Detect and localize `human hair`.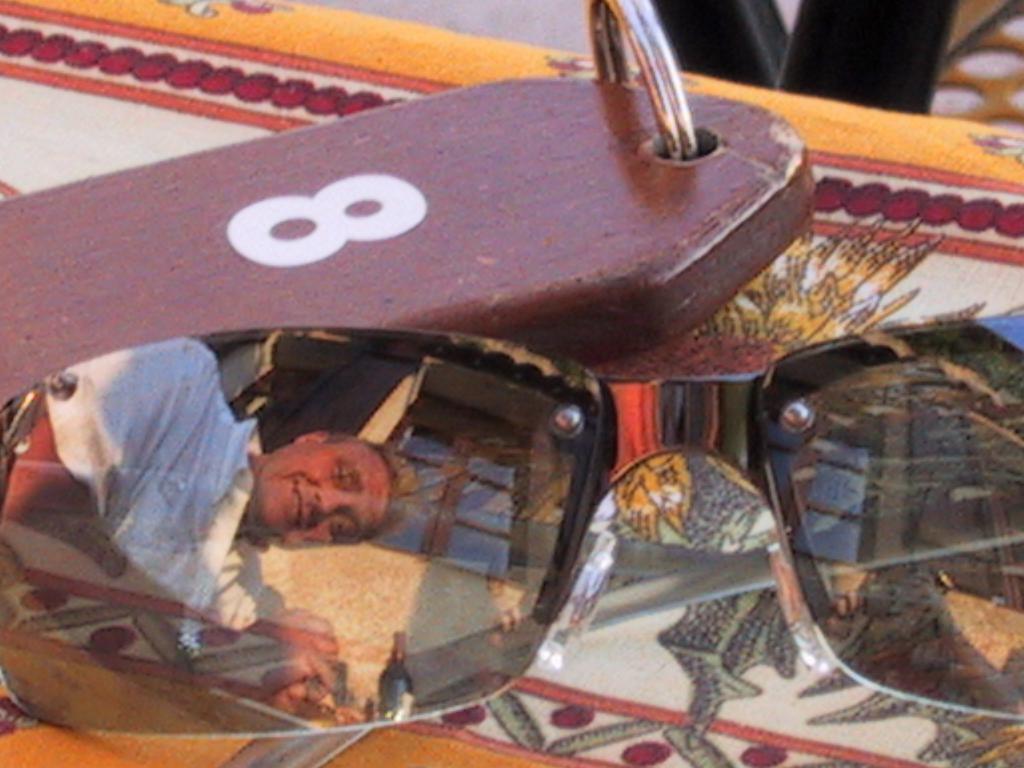
Localized at (left=333, top=420, right=417, bottom=530).
